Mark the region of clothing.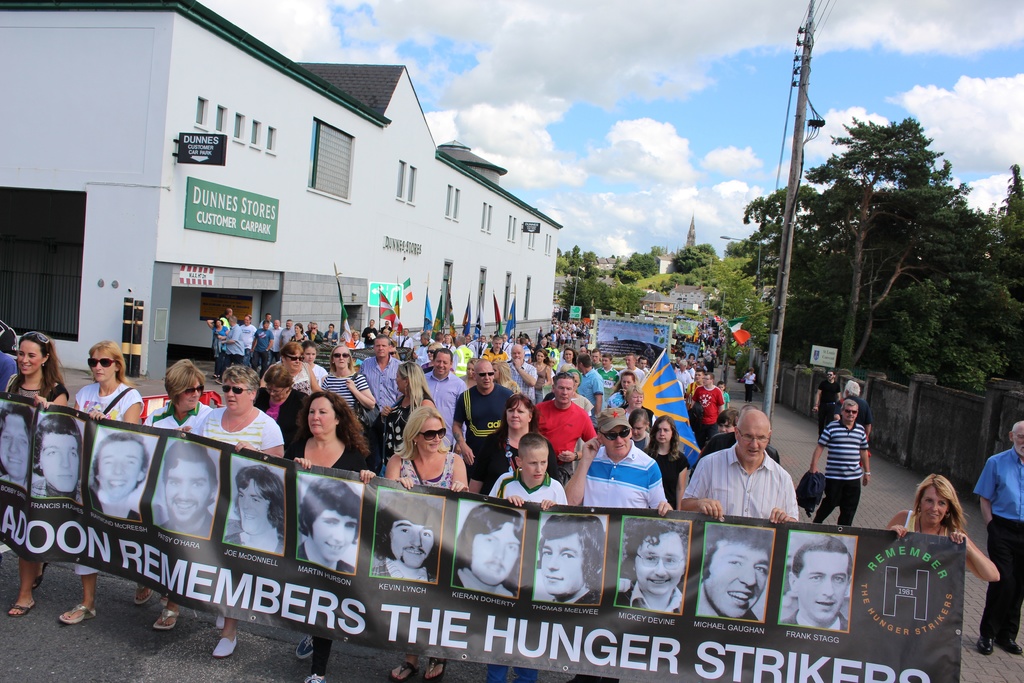
Region: locate(899, 514, 940, 544).
